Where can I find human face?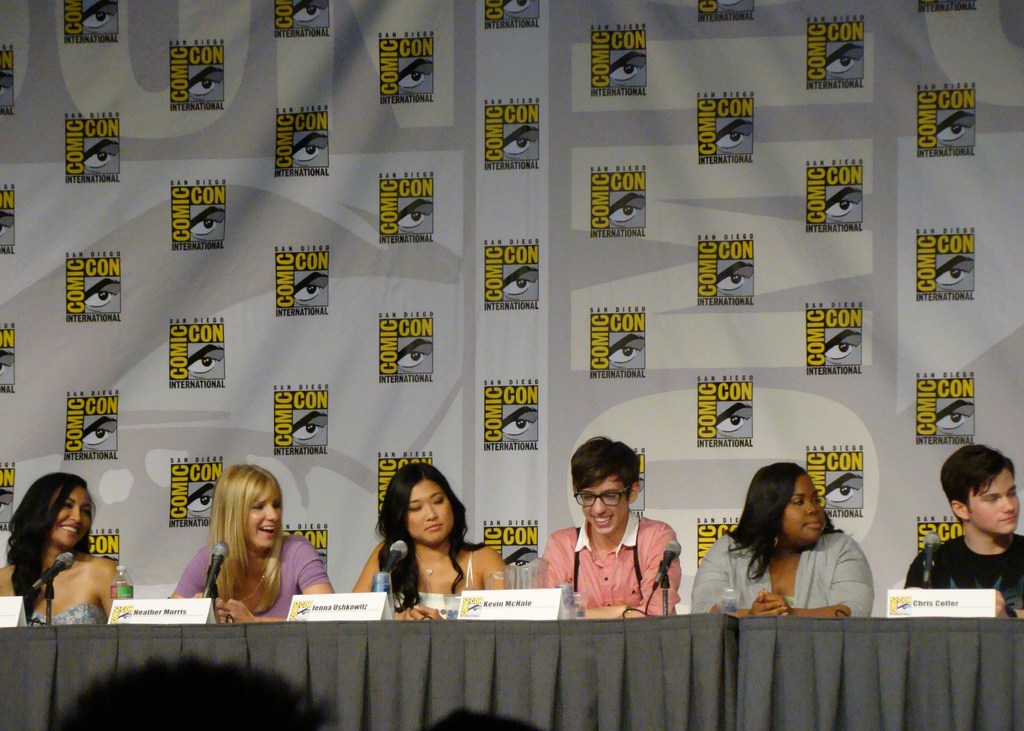
You can find it at left=970, top=471, right=1020, bottom=536.
